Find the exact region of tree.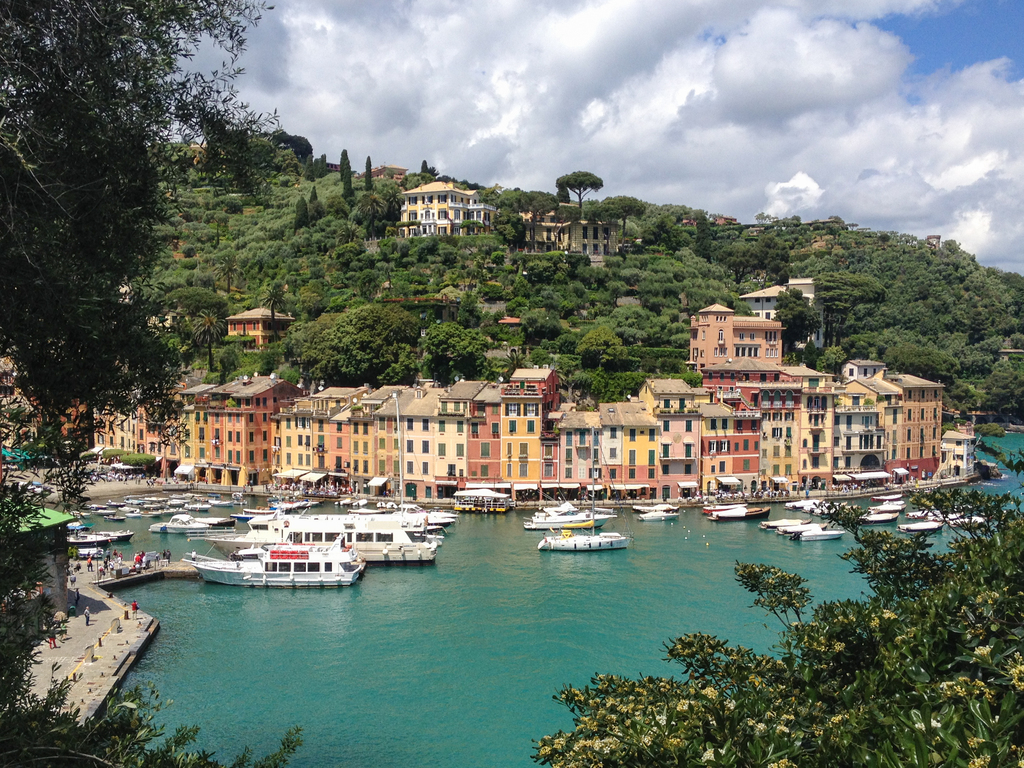
Exact region: 973 421 1005 454.
